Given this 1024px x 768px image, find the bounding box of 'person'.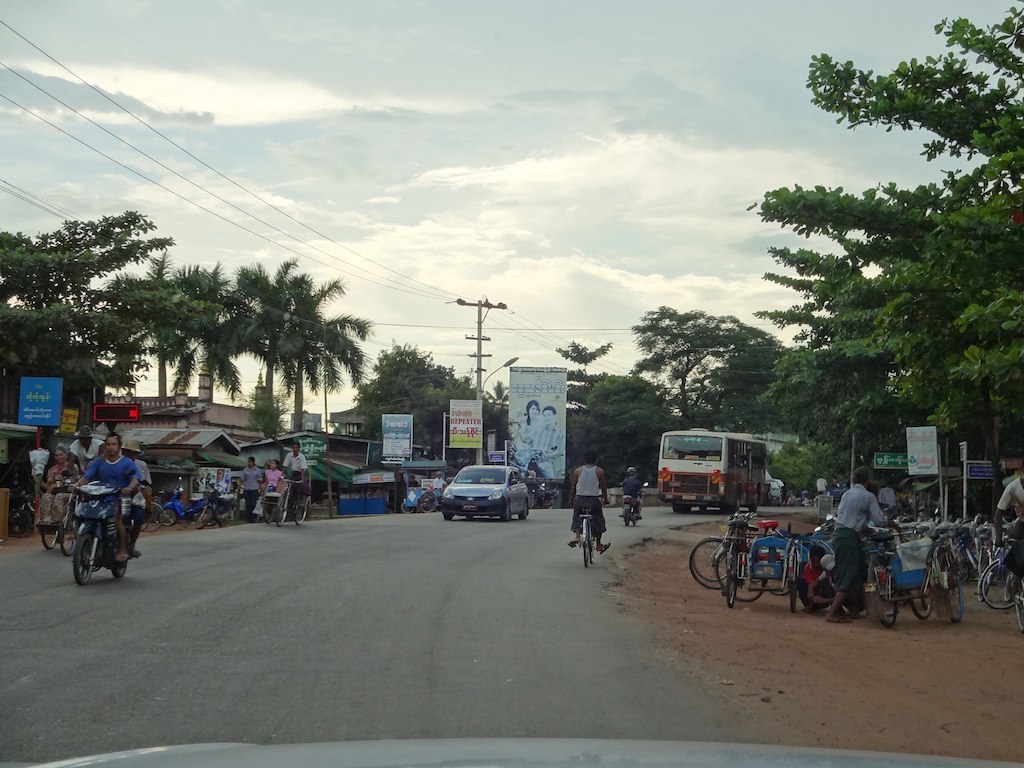
box=[35, 451, 81, 531].
